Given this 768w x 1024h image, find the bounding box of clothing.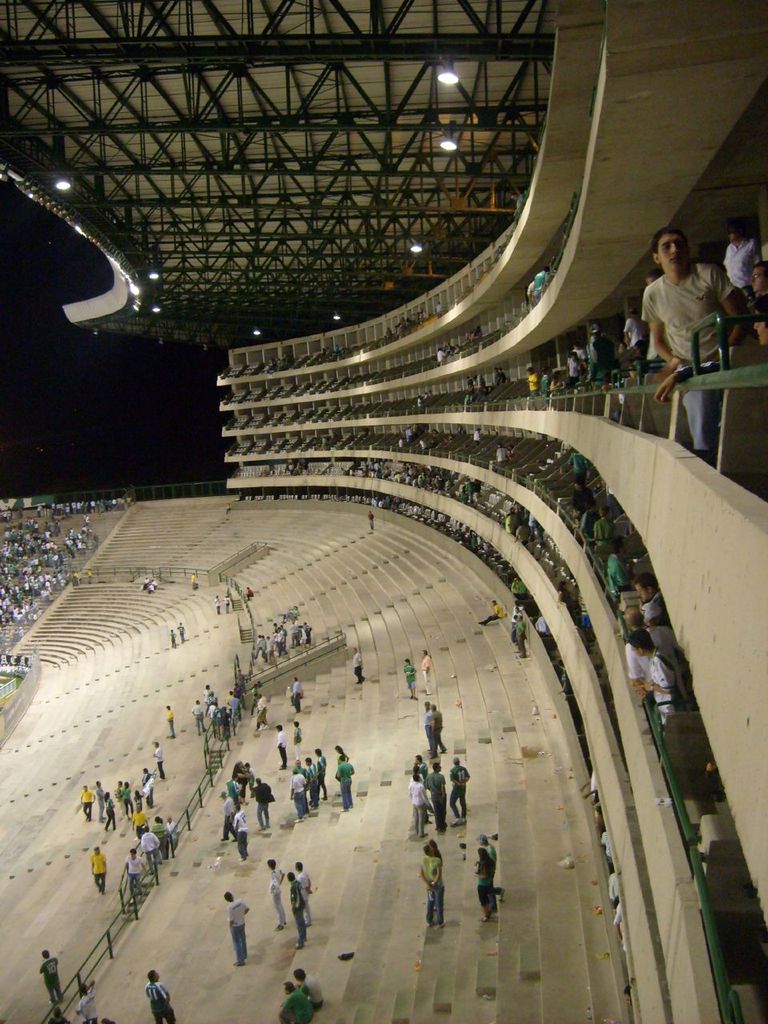
[x1=334, y1=766, x2=349, y2=818].
